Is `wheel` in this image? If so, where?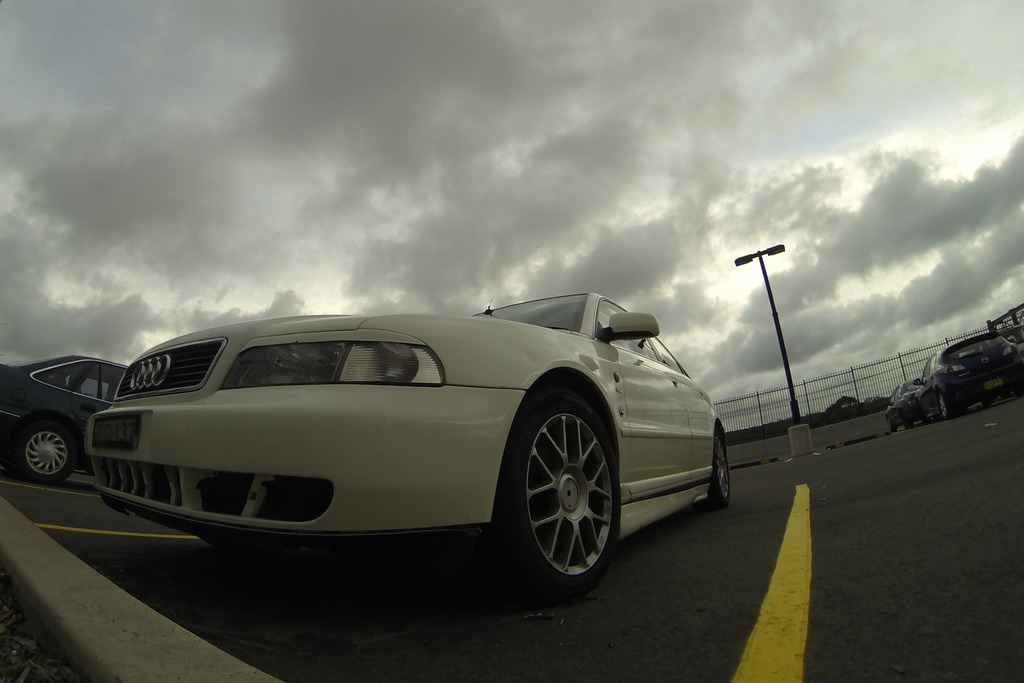
Yes, at 11:427:82:475.
